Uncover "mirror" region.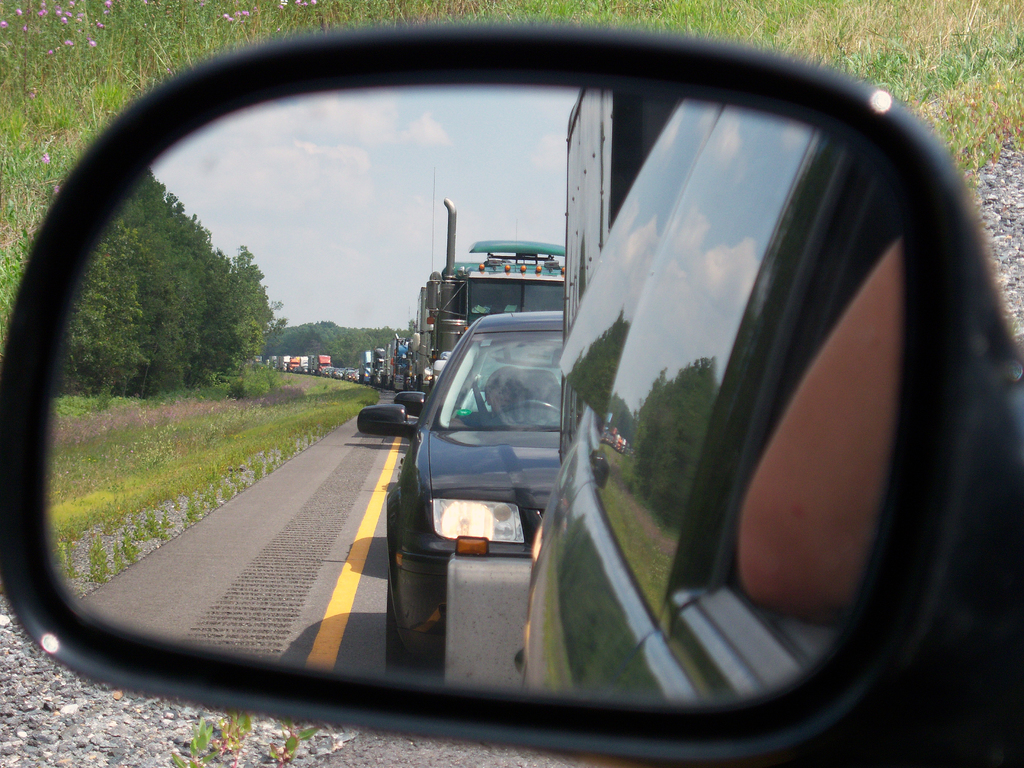
Uncovered: crop(44, 65, 909, 714).
